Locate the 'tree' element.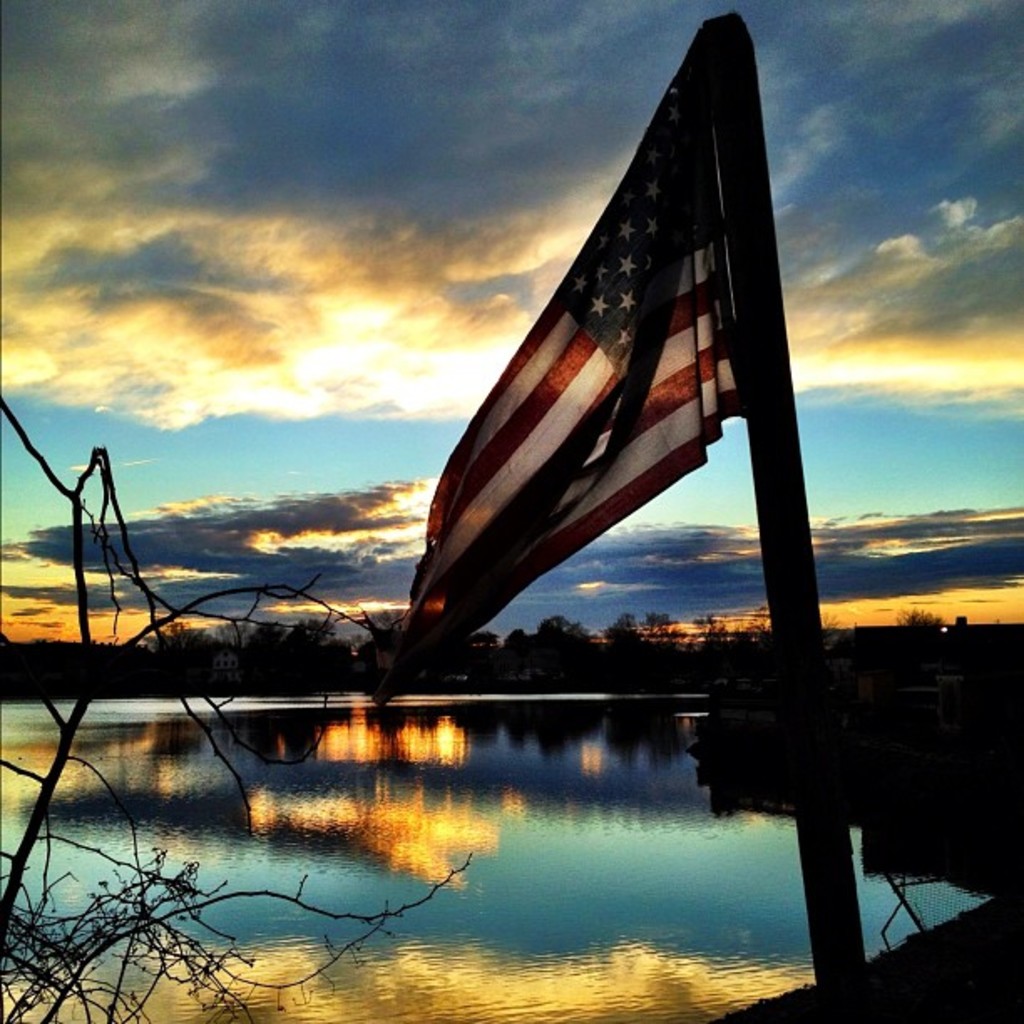
Element bbox: 539:616:592:673.
